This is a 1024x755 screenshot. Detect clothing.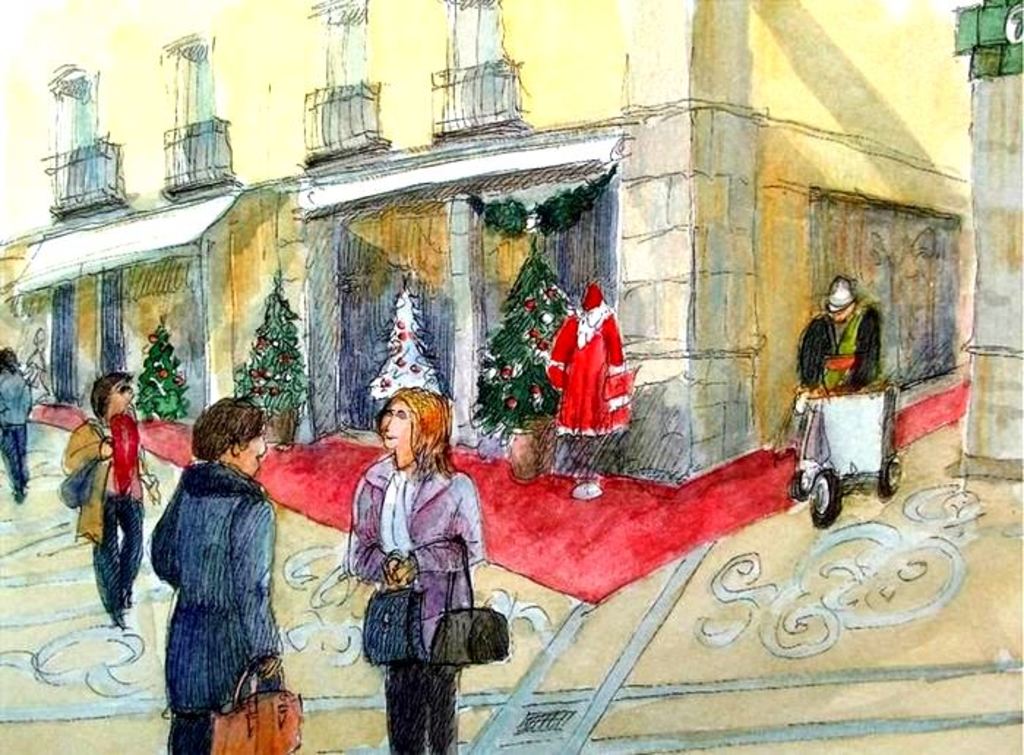
bbox(0, 366, 35, 493).
